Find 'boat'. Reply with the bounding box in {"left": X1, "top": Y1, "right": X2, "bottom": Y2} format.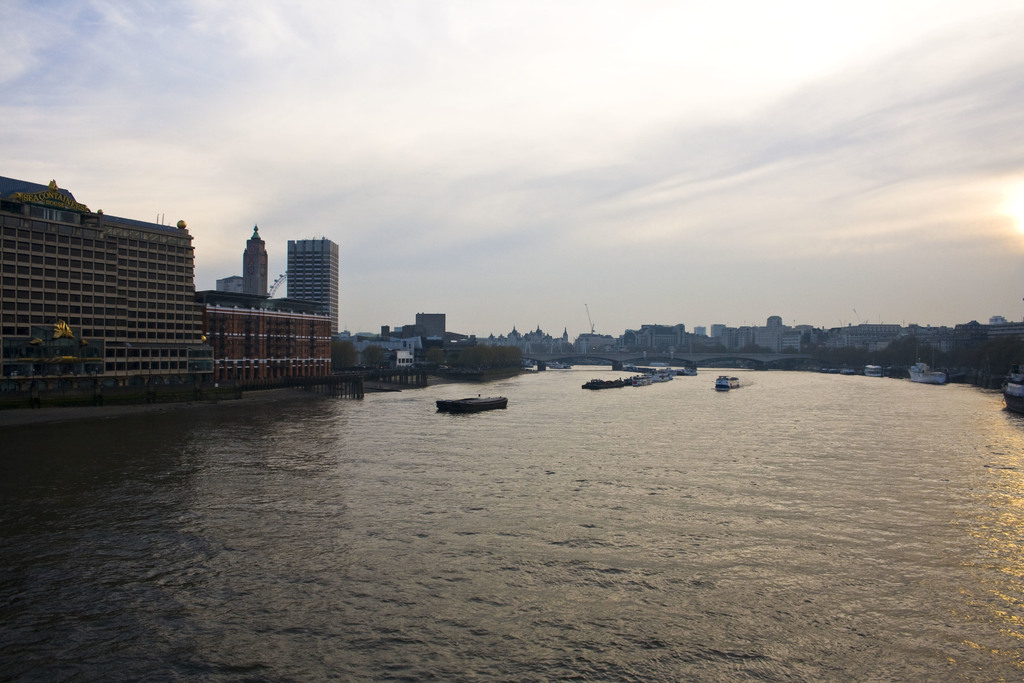
{"left": 860, "top": 364, "right": 883, "bottom": 377}.
